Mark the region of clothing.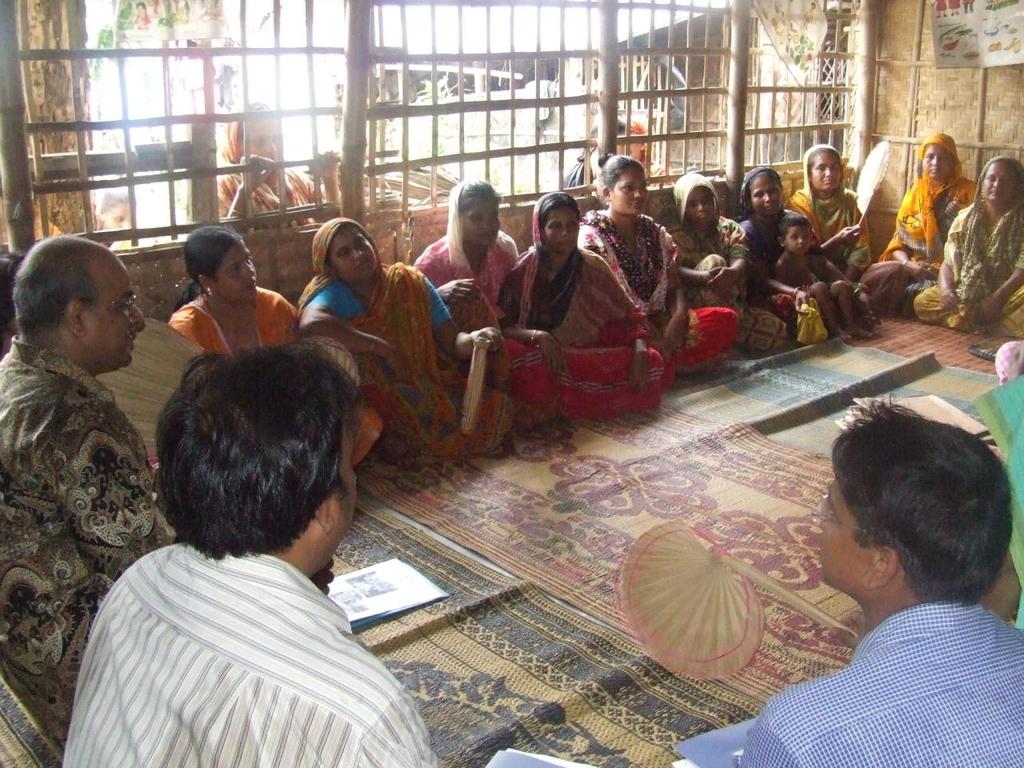
Region: x1=985 y1=373 x2=1023 y2=599.
